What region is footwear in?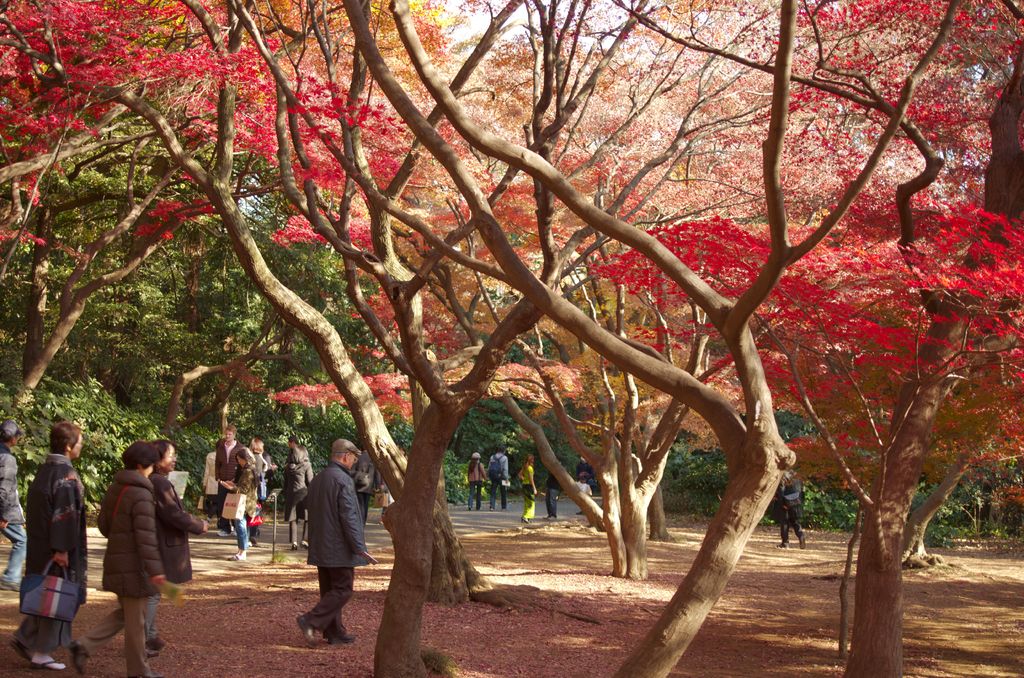
[40, 654, 65, 671].
